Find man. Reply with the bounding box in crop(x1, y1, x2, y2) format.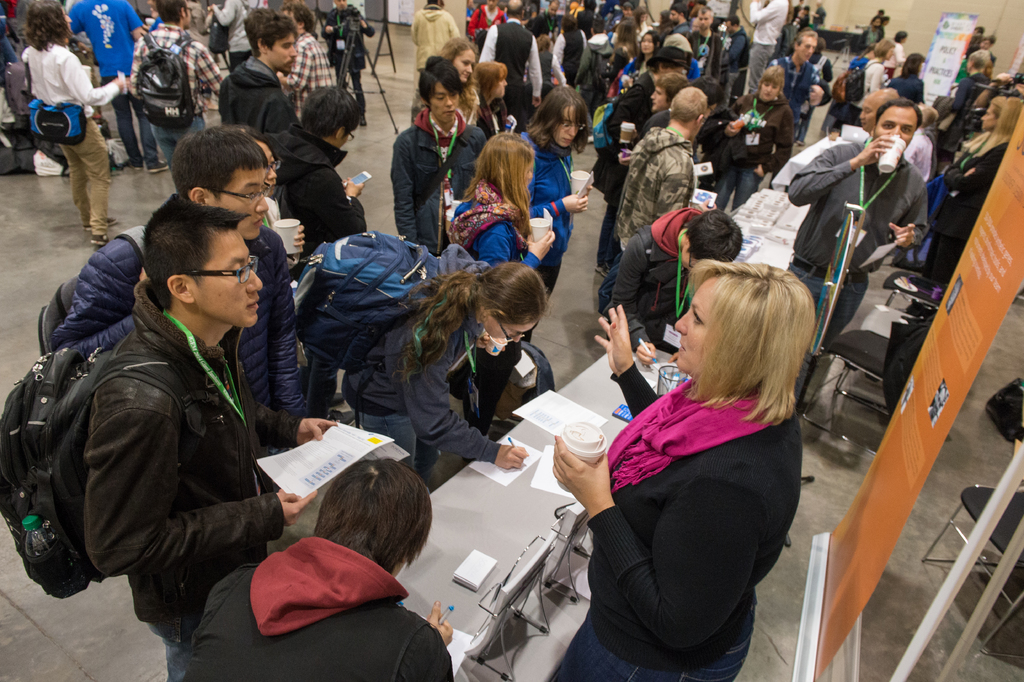
crop(859, 88, 932, 186).
